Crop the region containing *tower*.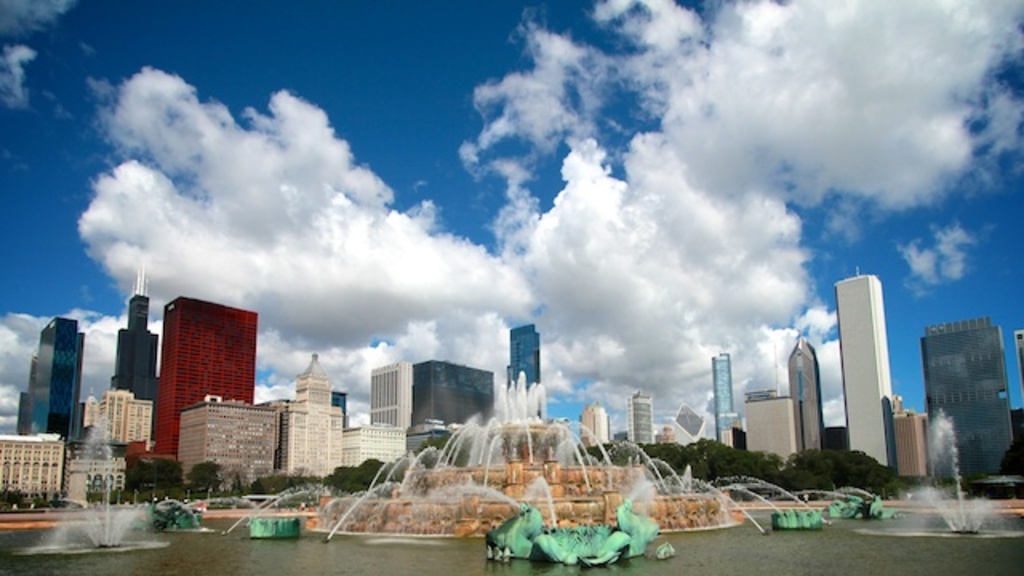
Crop region: l=509, t=330, r=541, b=395.
